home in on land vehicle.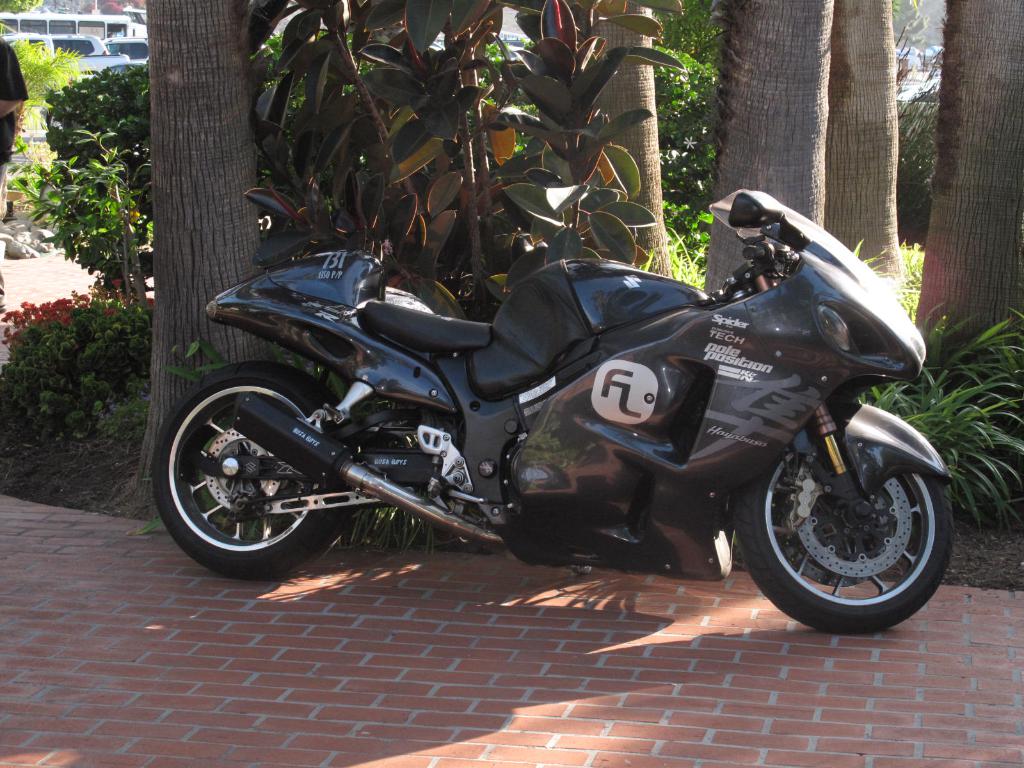
Homed in at region(151, 188, 955, 634).
